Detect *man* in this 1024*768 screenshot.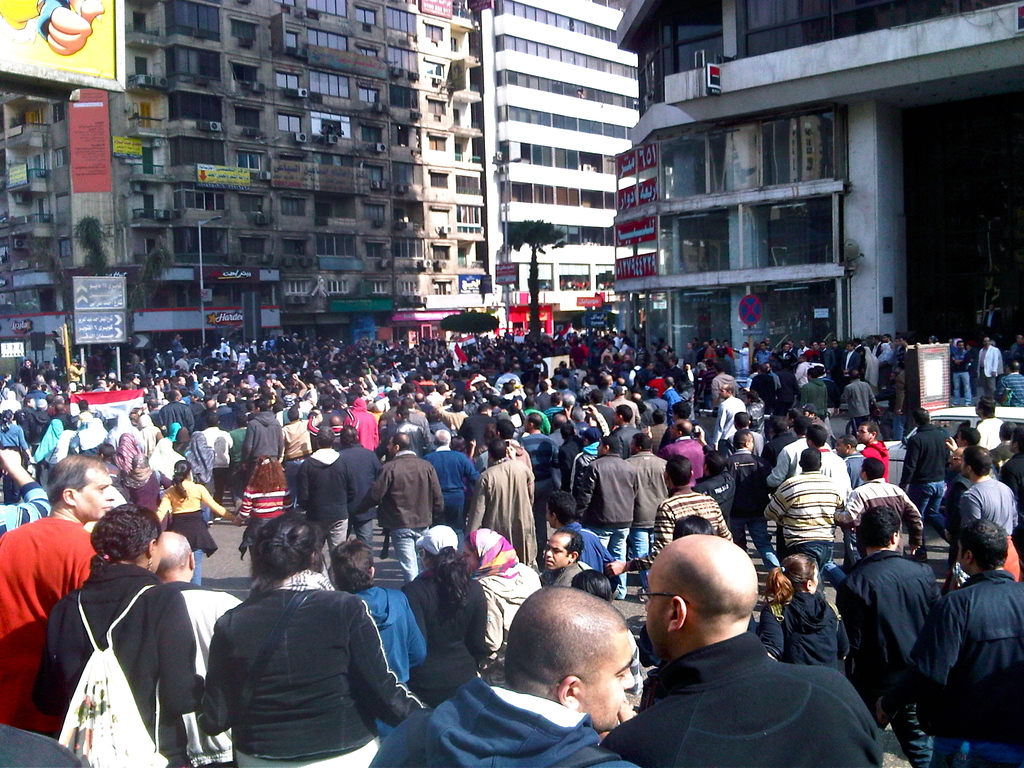
Detection: <bbox>234, 399, 287, 474</bbox>.
